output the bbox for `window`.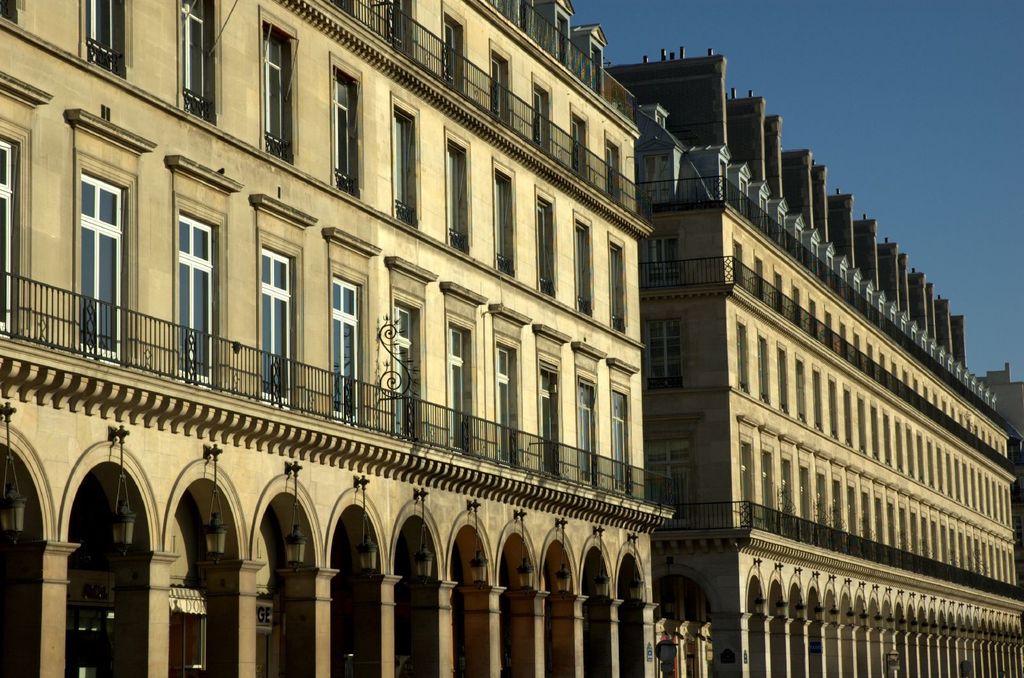
(385, 0, 399, 47).
